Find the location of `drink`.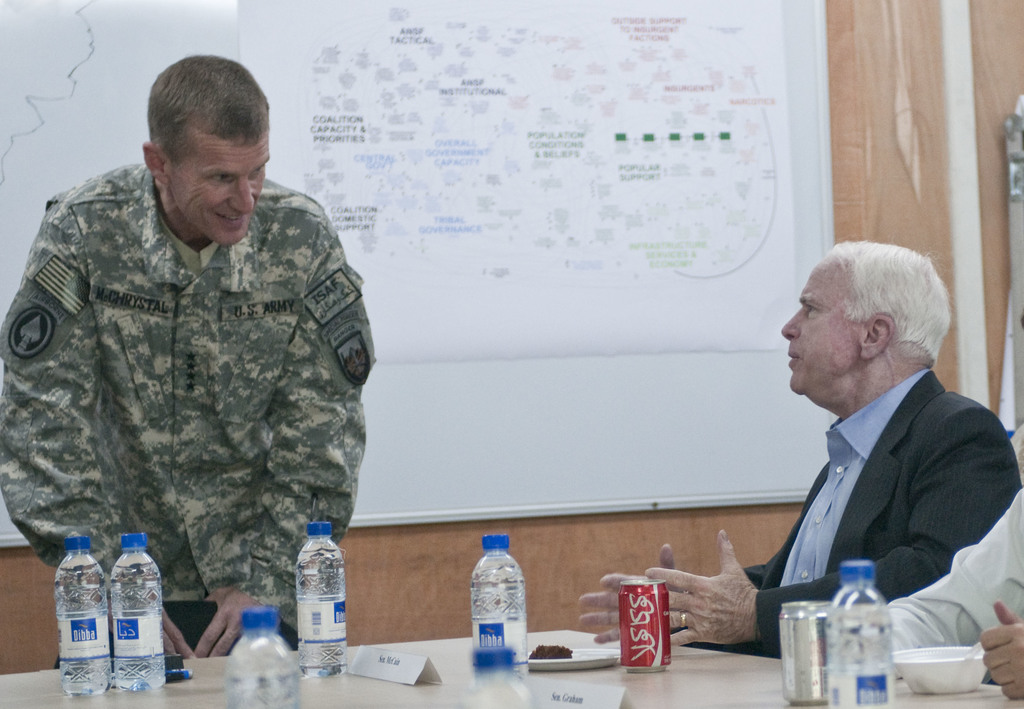
Location: [left=824, top=623, right=890, bottom=708].
